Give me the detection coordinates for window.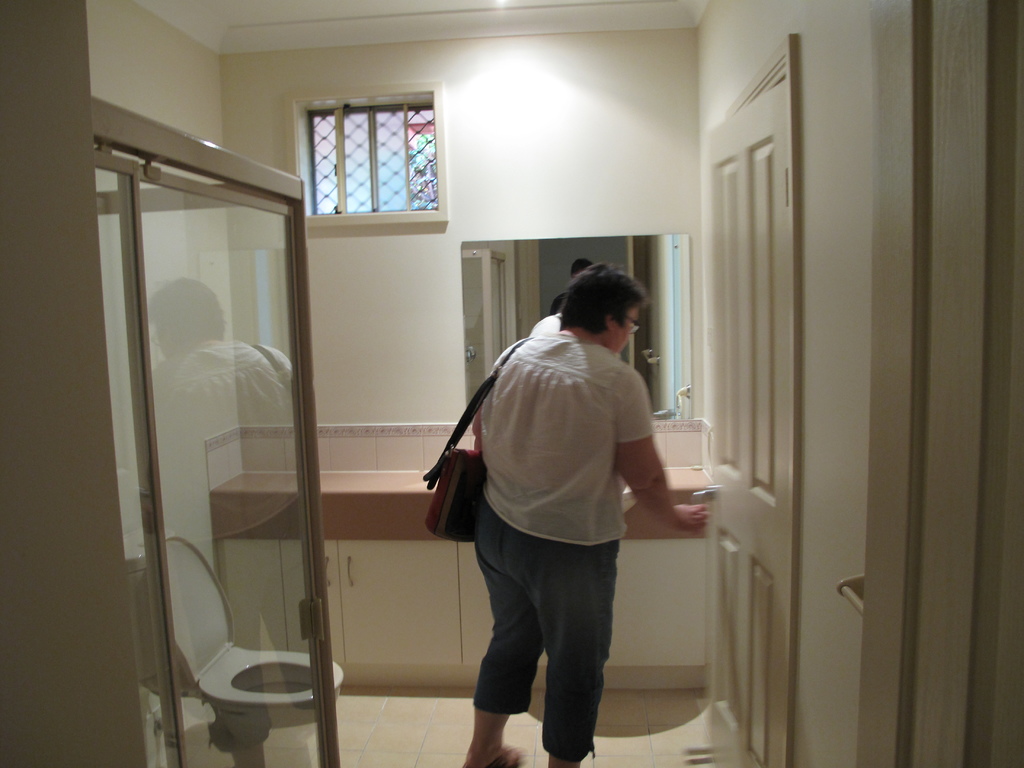
x1=314 y1=87 x2=439 y2=217.
